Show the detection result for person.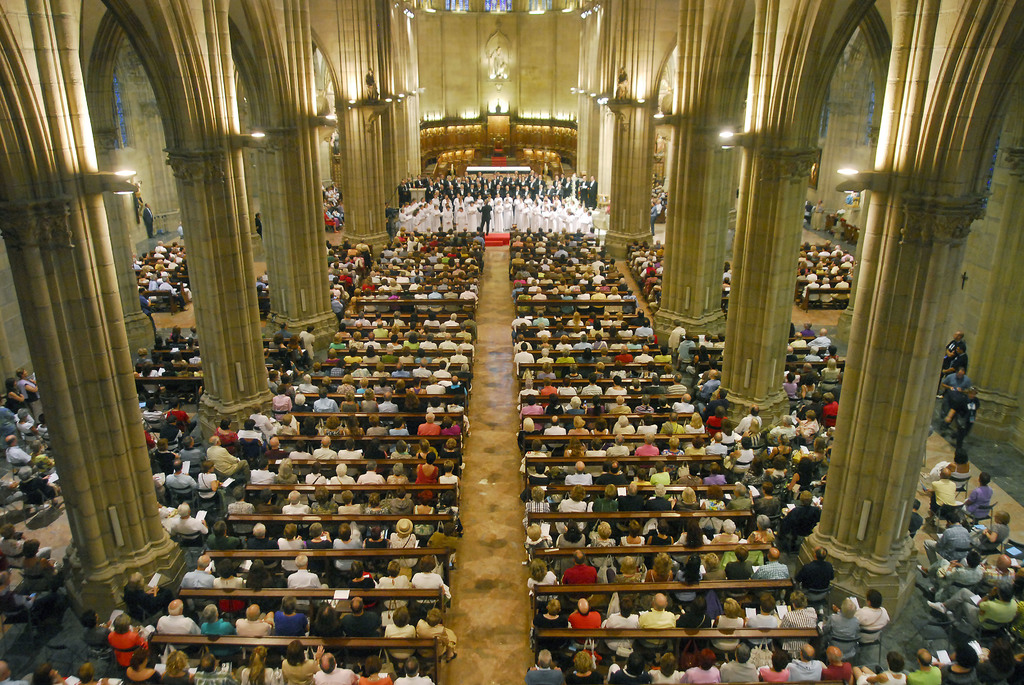
{"x1": 724, "y1": 544, "x2": 752, "y2": 588}.
